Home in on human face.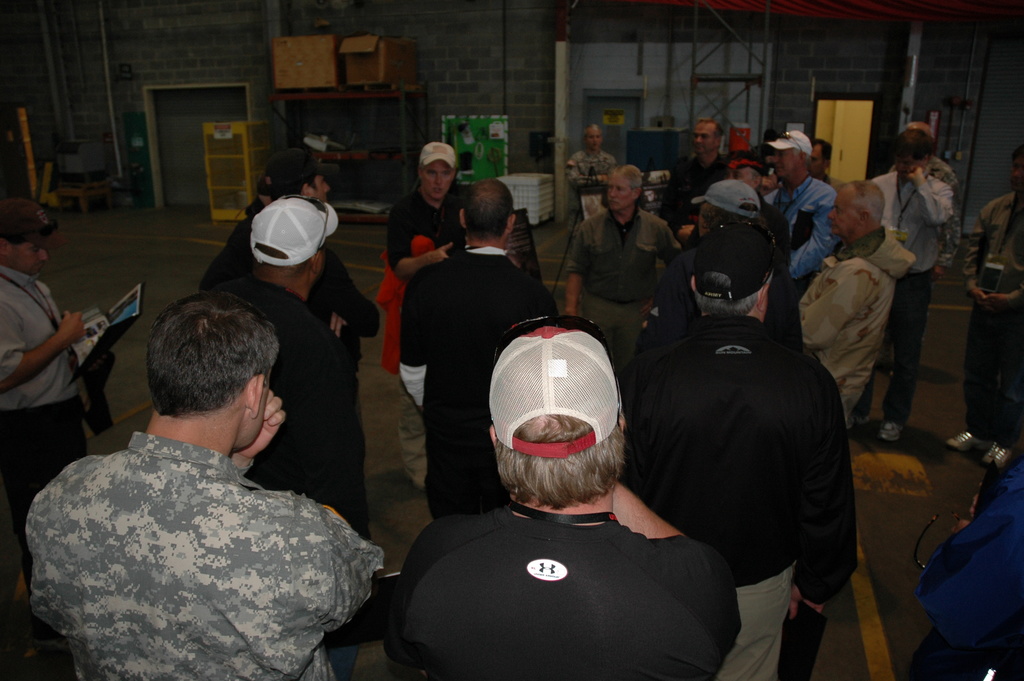
Homed in at {"left": 810, "top": 145, "right": 828, "bottom": 176}.
